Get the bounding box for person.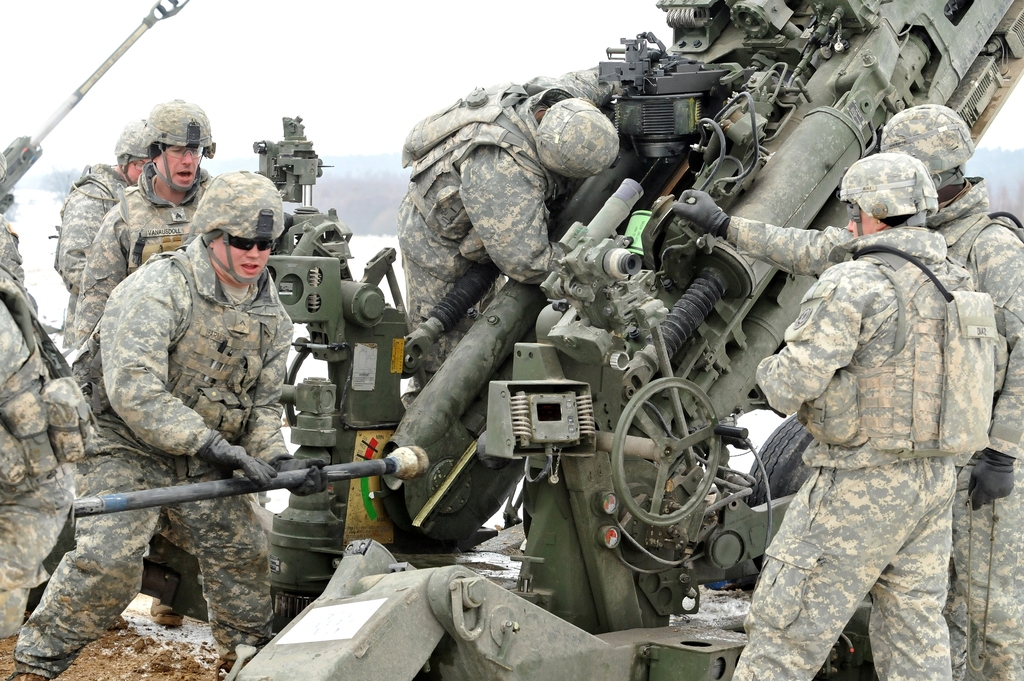
pyautogui.locateOnScreen(0, 277, 97, 639).
